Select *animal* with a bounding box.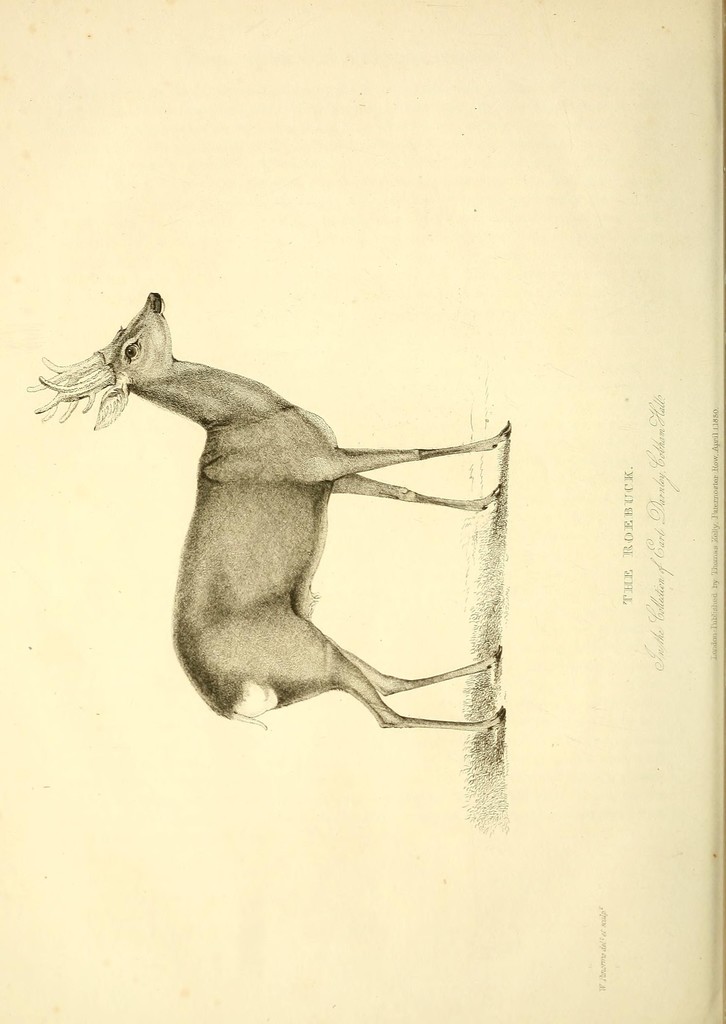
select_region(26, 285, 515, 738).
